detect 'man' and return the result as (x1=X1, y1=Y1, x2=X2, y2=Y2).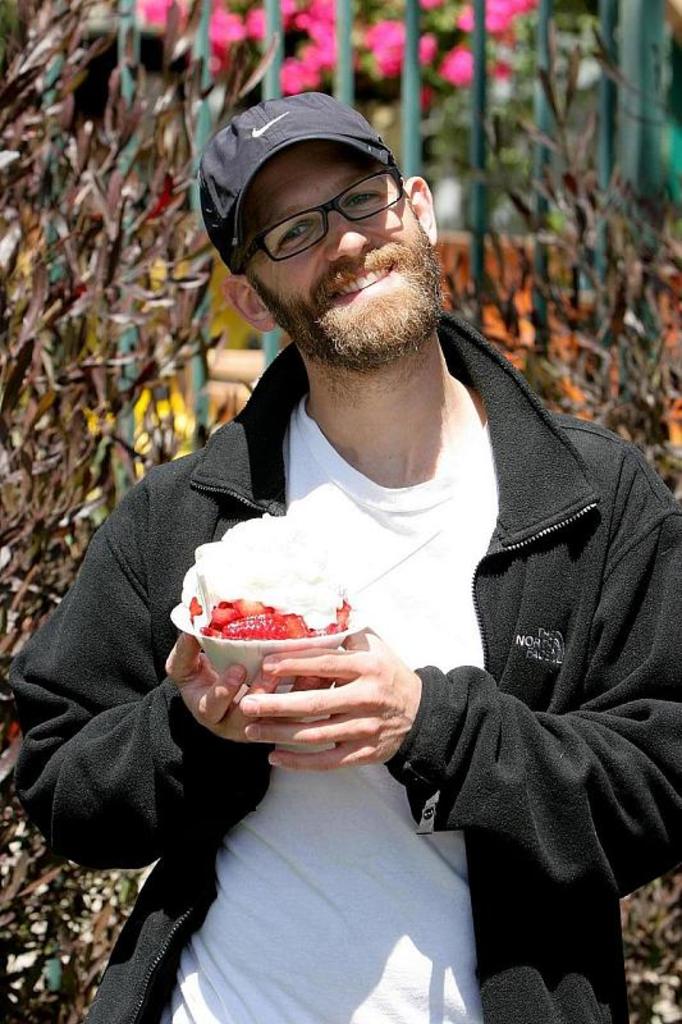
(x1=87, y1=96, x2=659, y2=983).
